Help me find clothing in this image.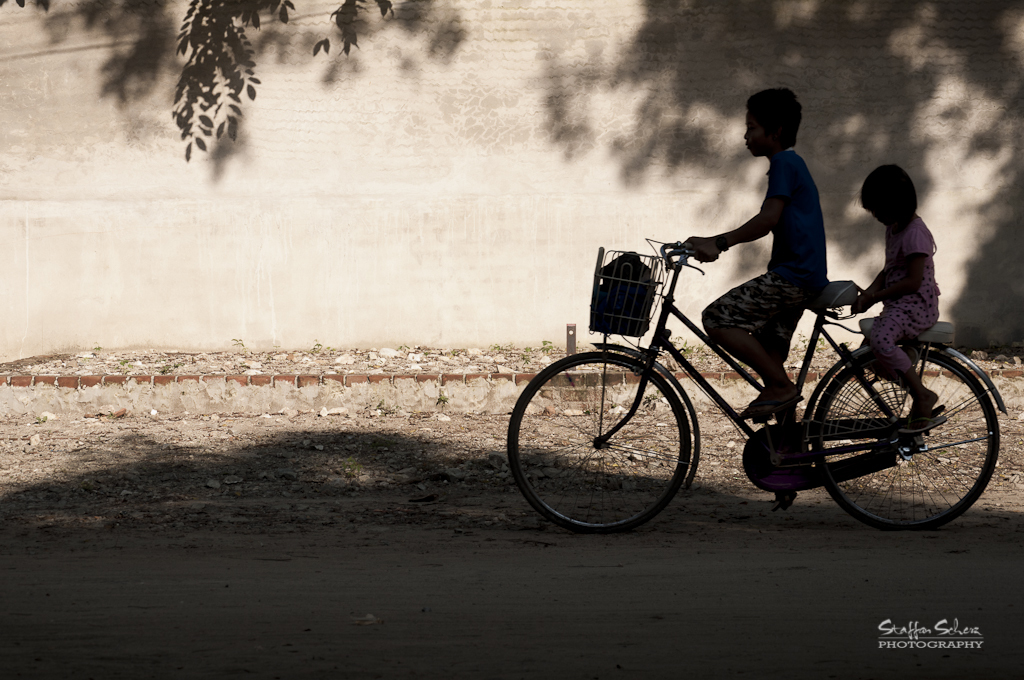
Found it: 702/145/828/361.
